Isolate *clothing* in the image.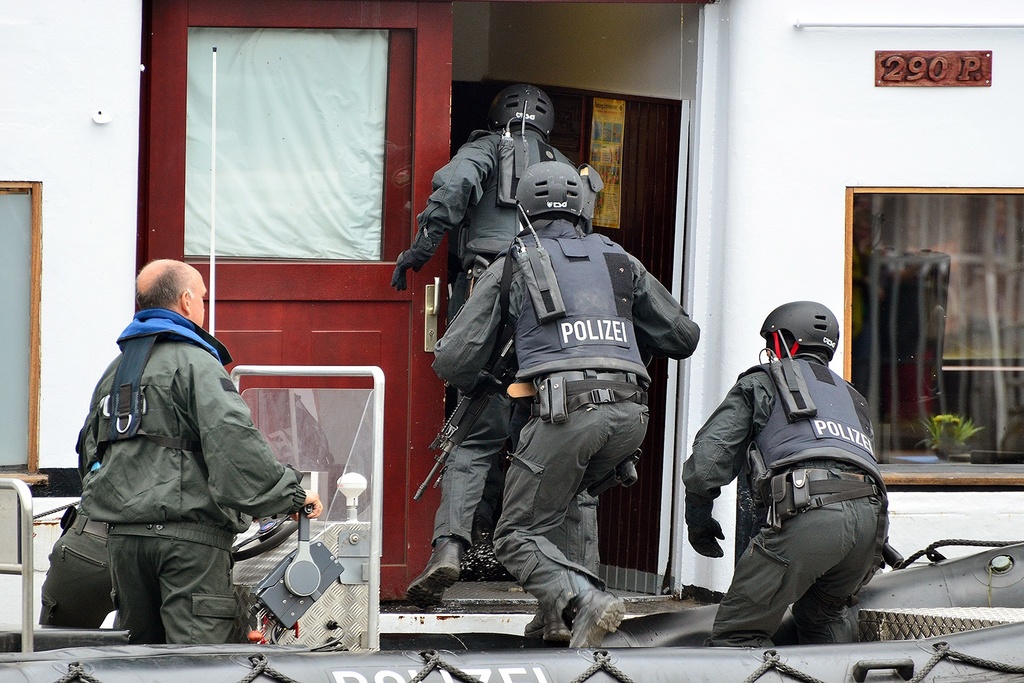
Isolated region: x1=431 y1=218 x2=704 y2=643.
